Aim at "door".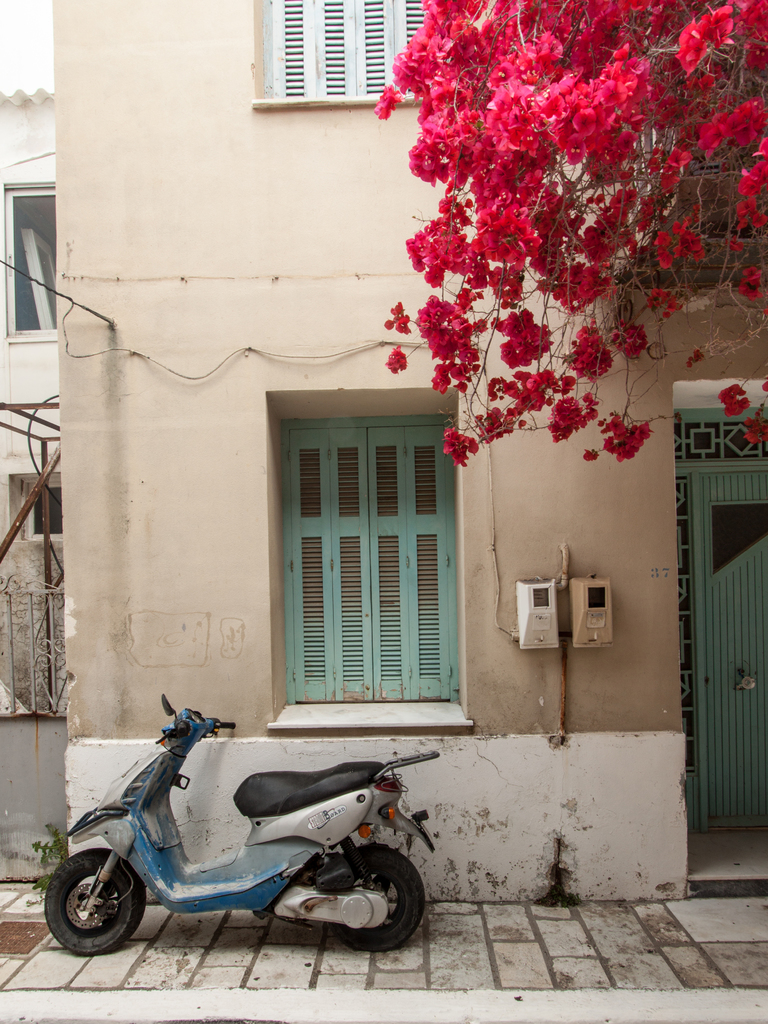
Aimed at 696, 473, 767, 829.
